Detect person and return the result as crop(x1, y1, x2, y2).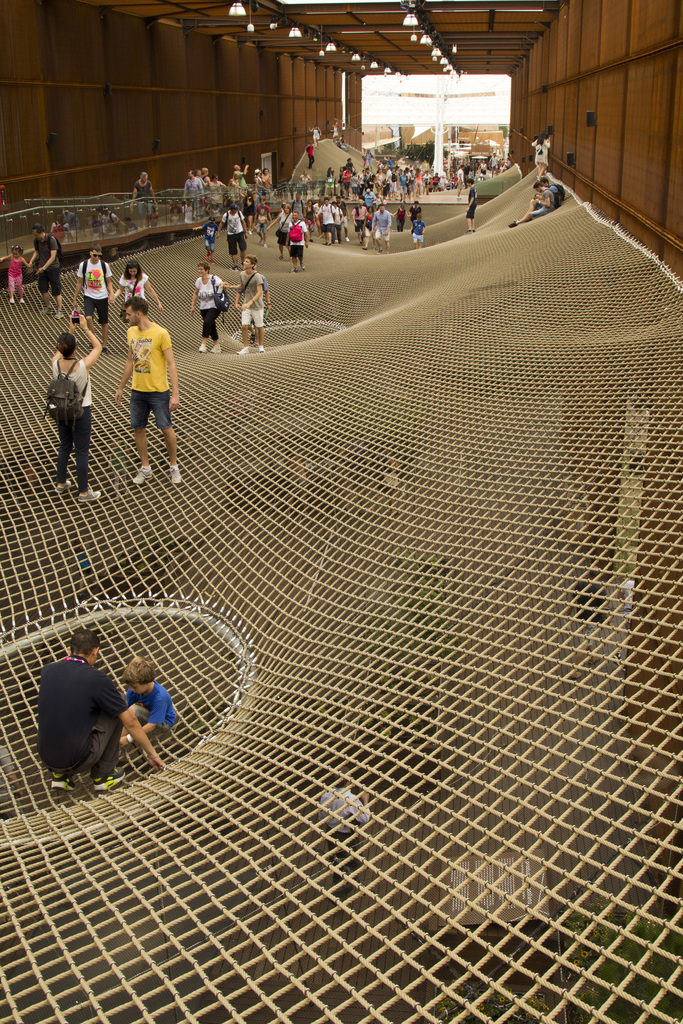
crop(350, 199, 366, 241).
